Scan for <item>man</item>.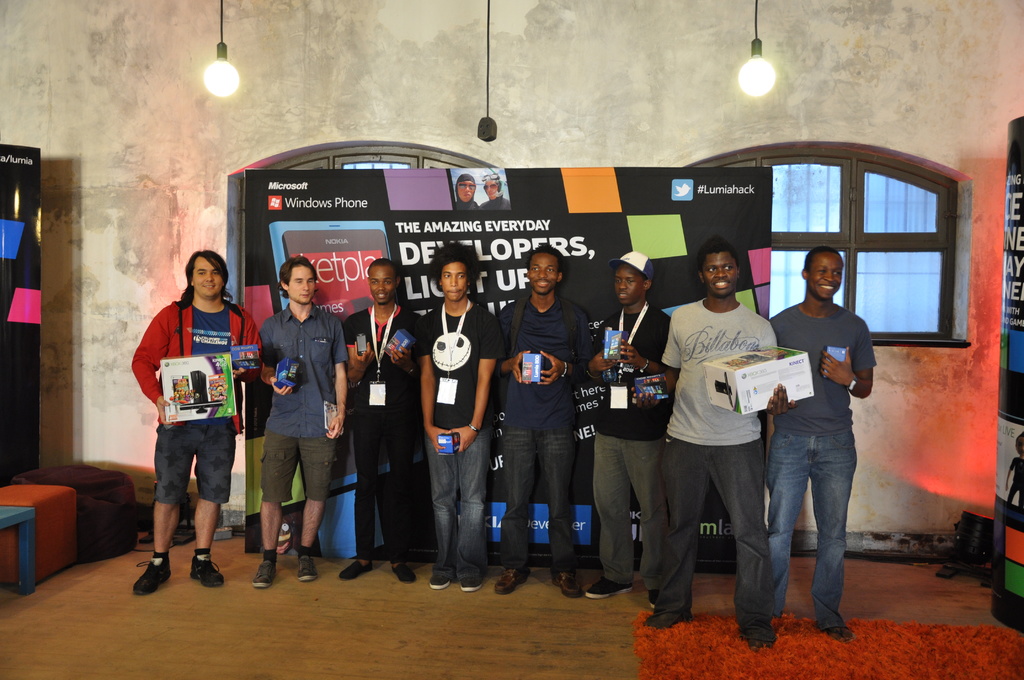
Scan result: {"left": 496, "top": 245, "right": 591, "bottom": 597}.
